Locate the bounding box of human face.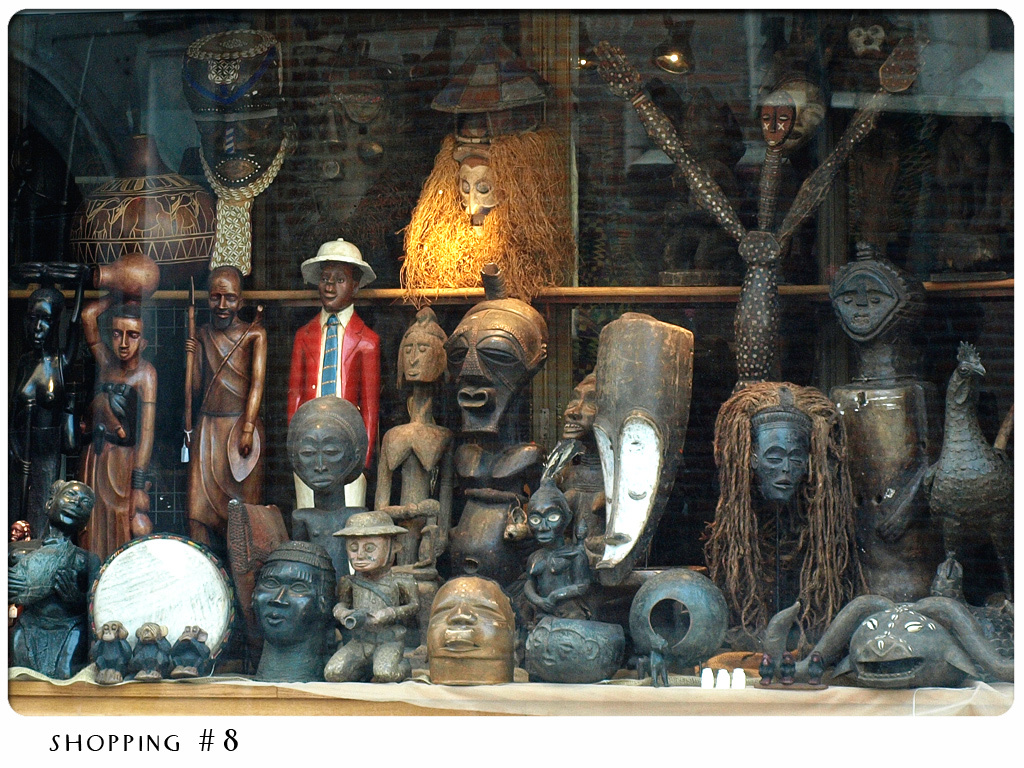
Bounding box: locate(25, 301, 56, 350).
